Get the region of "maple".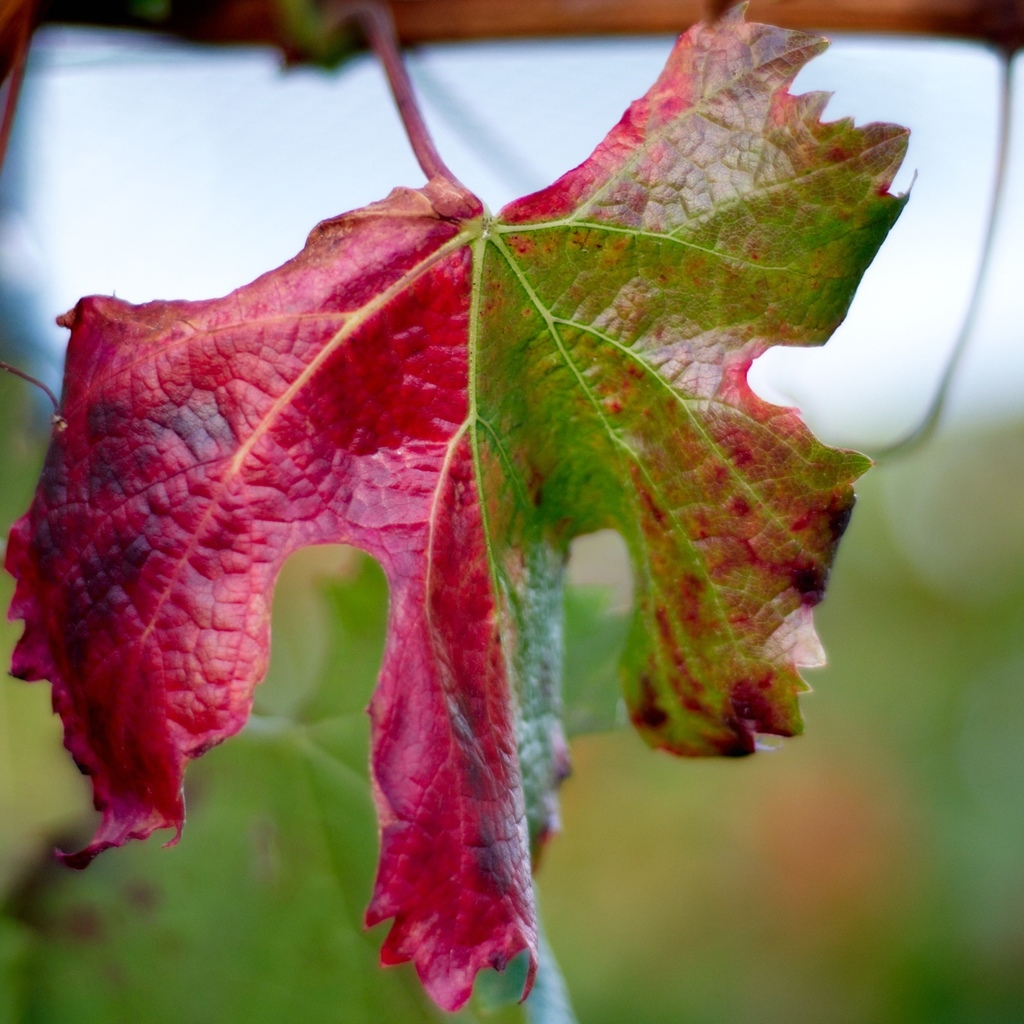
region(104, 47, 924, 837).
